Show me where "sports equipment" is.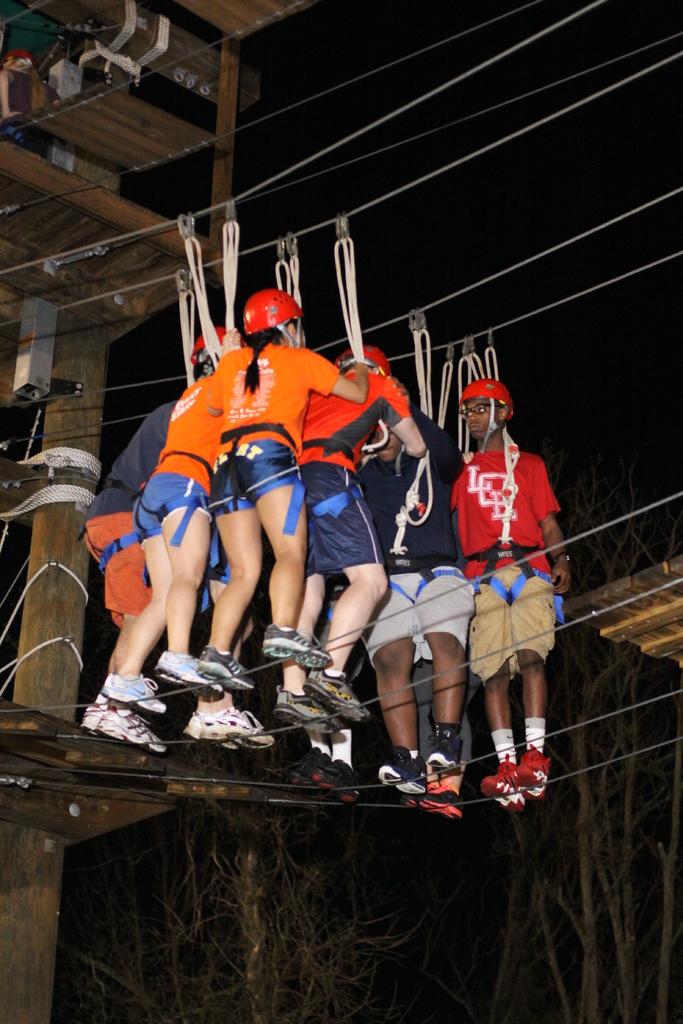
"sports equipment" is at left=260, top=619, right=330, bottom=668.
